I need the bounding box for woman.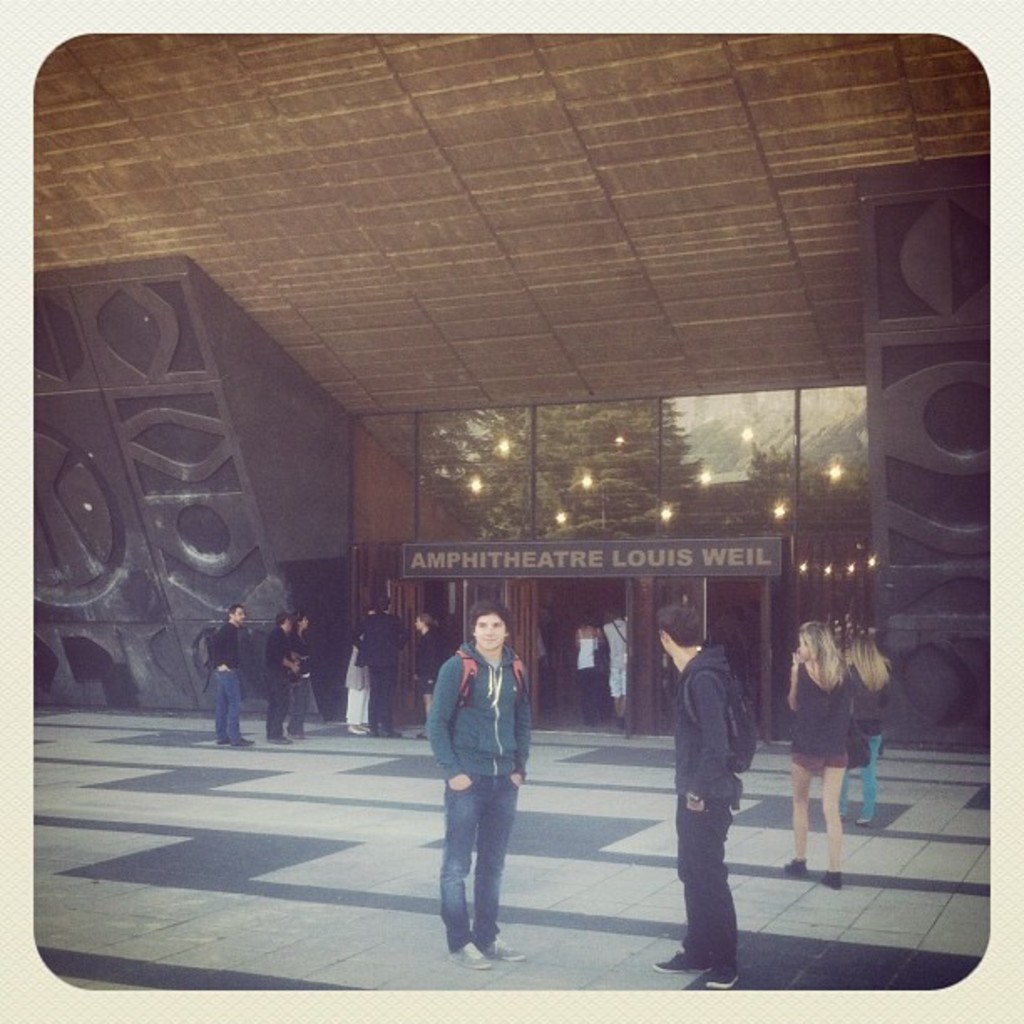
Here it is: (left=778, top=621, right=857, bottom=883).
